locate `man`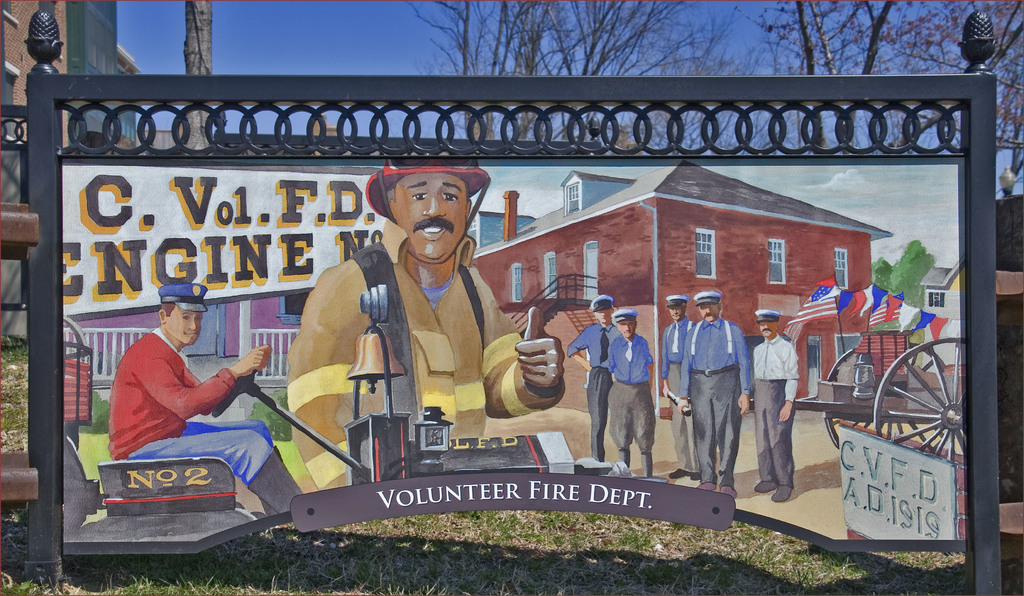
box=[676, 288, 754, 501]
